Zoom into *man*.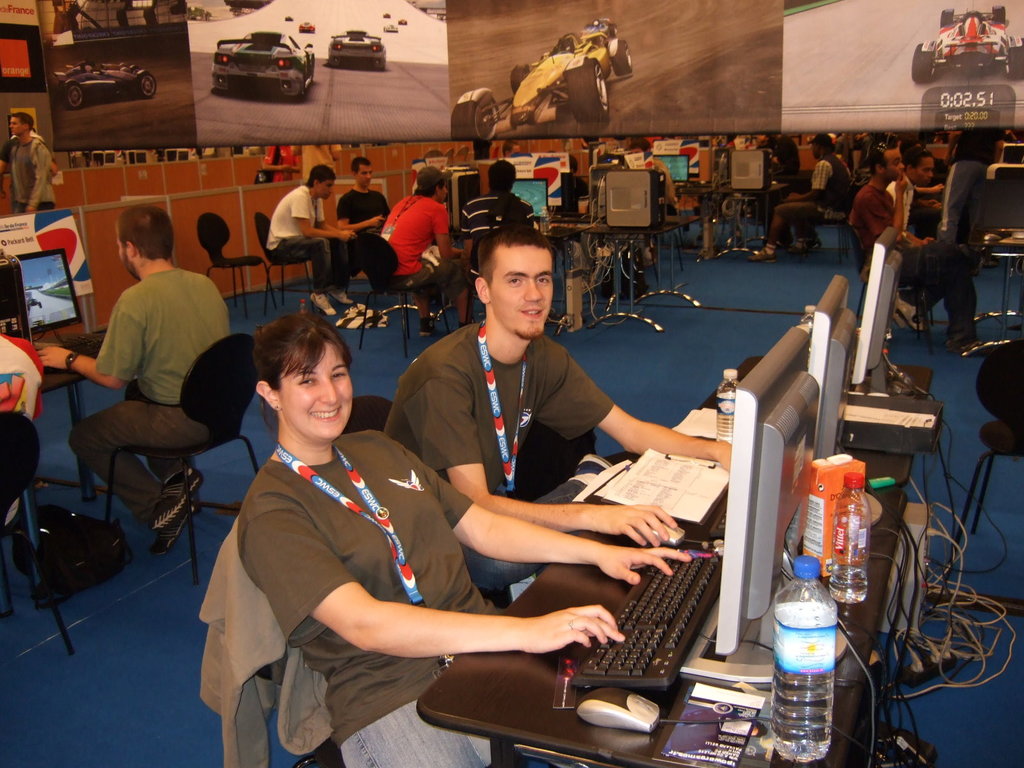
Zoom target: 888:147:947:333.
